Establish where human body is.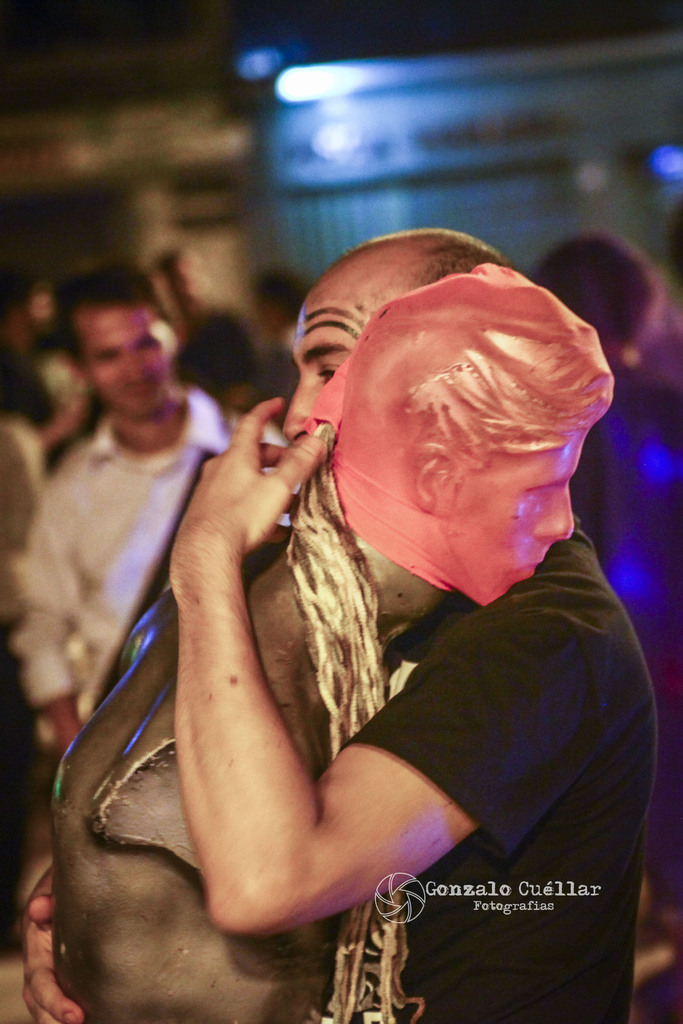
Established at 530 223 642 557.
